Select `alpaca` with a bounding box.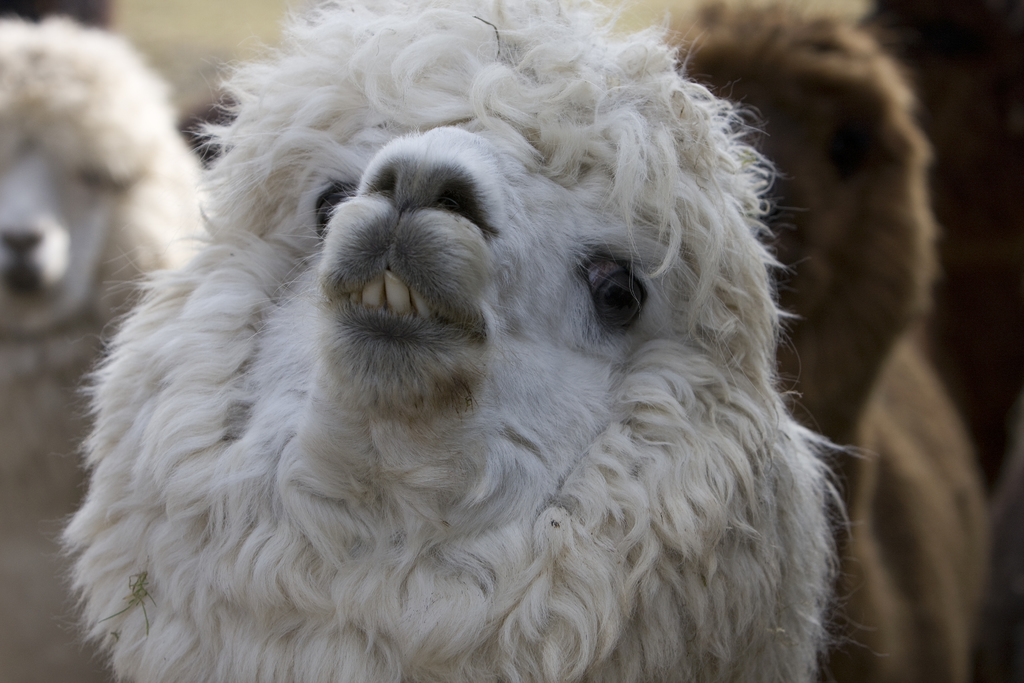
region(51, 0, 880, 682).
